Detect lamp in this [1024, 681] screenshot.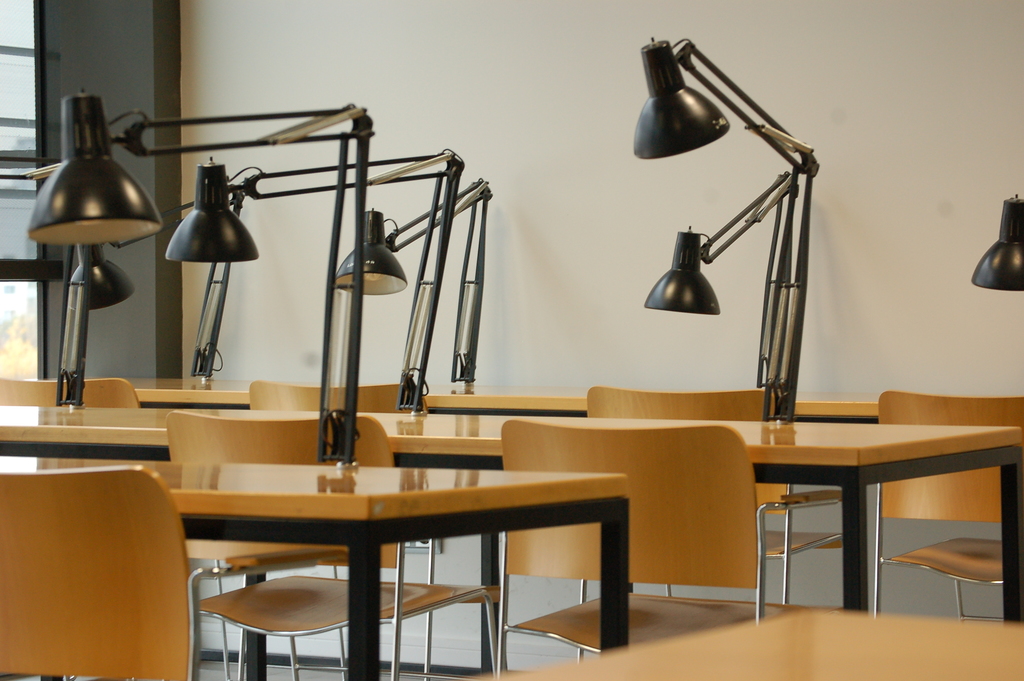
Detection: (x1=644, y1=170, x2=798, y2=388).
